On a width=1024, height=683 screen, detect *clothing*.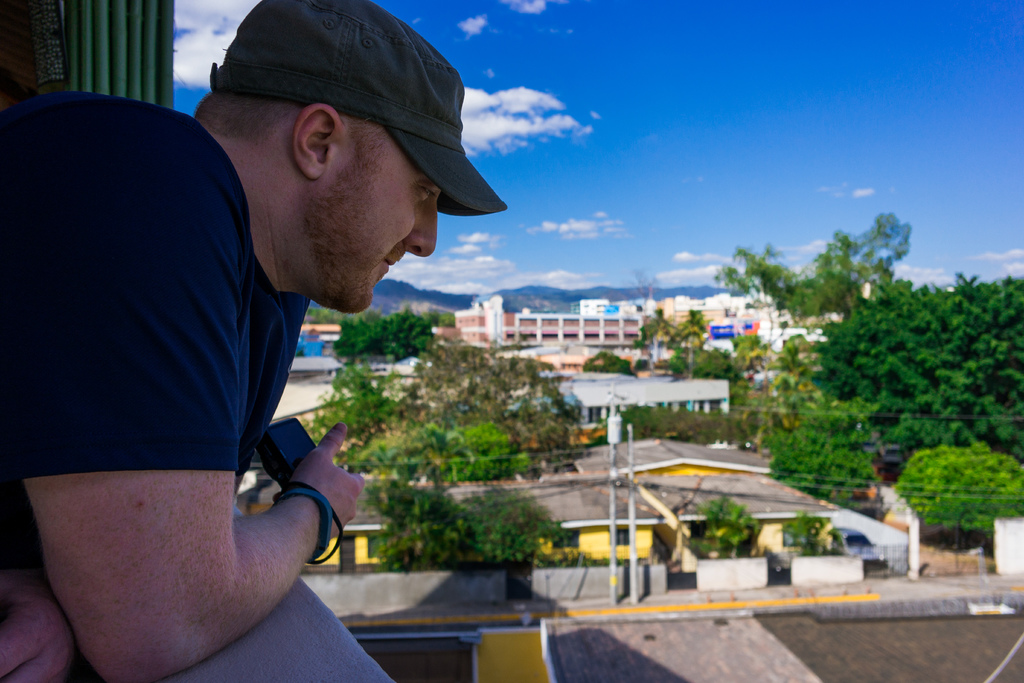
0:106:329:616.
